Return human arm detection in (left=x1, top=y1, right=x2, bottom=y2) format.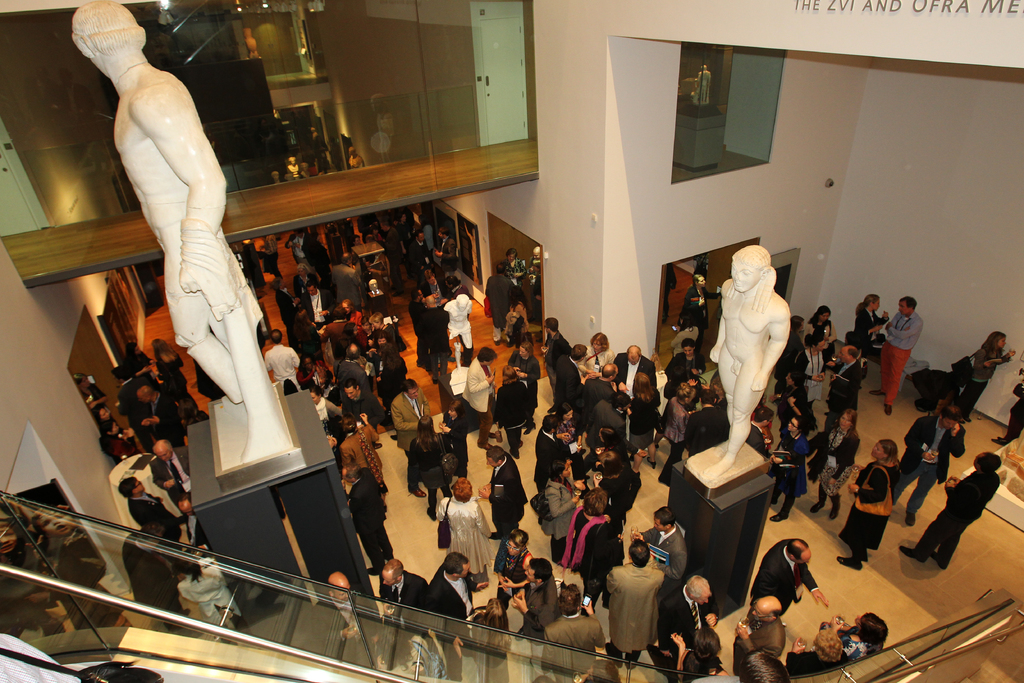
(left=591, top=368, right=601, bottom=380).
